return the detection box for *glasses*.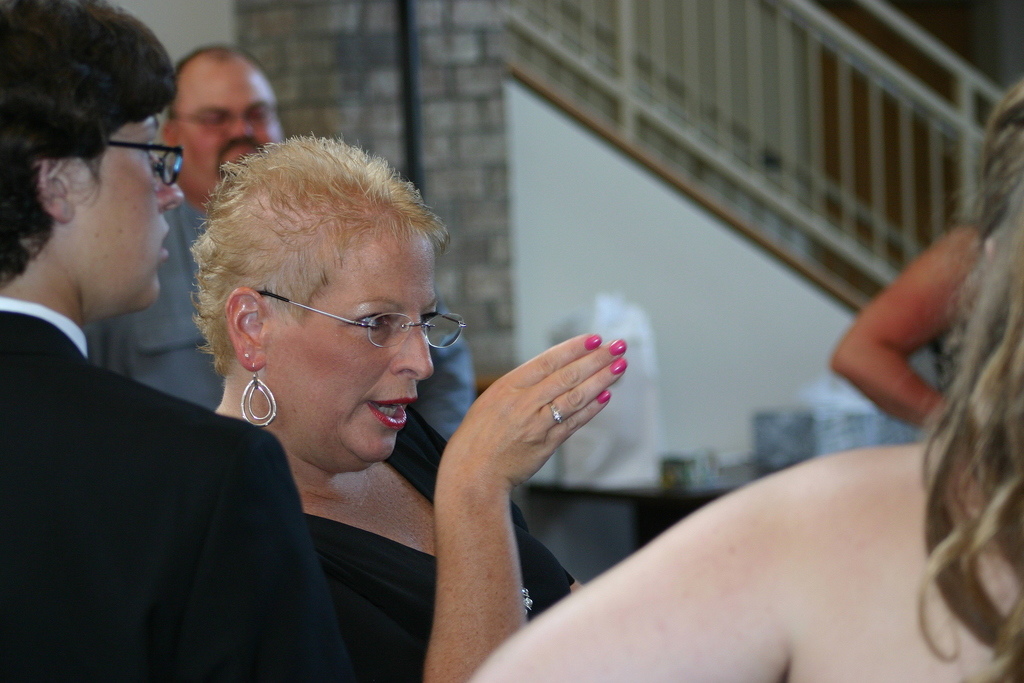
BBox(167, 106, 281, 133).
